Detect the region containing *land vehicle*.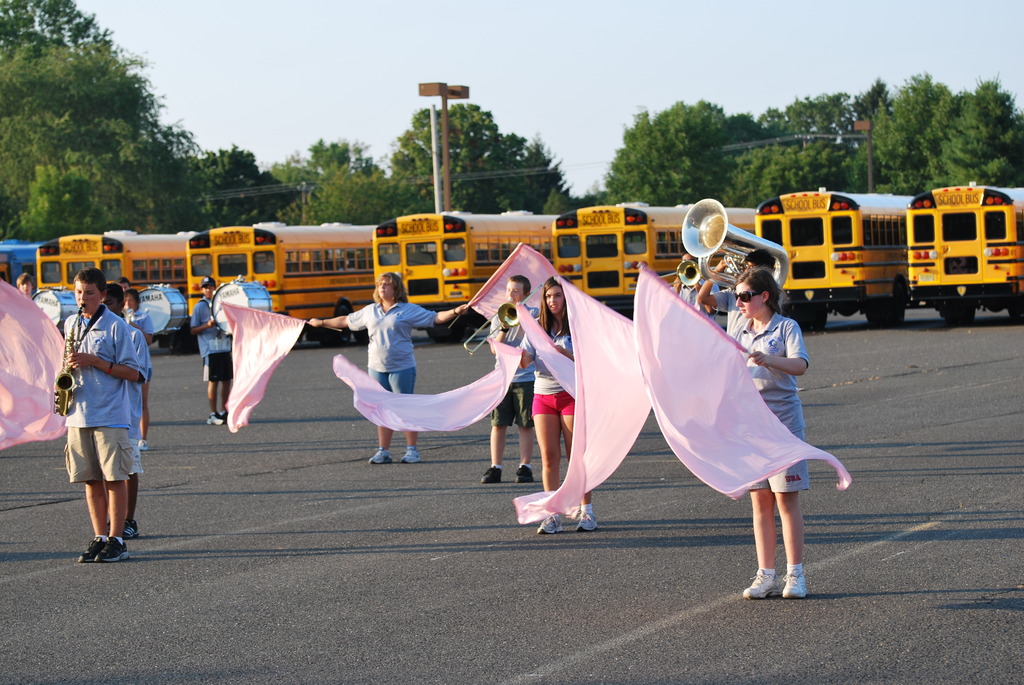
BBox(0, 236, 39, 295).
